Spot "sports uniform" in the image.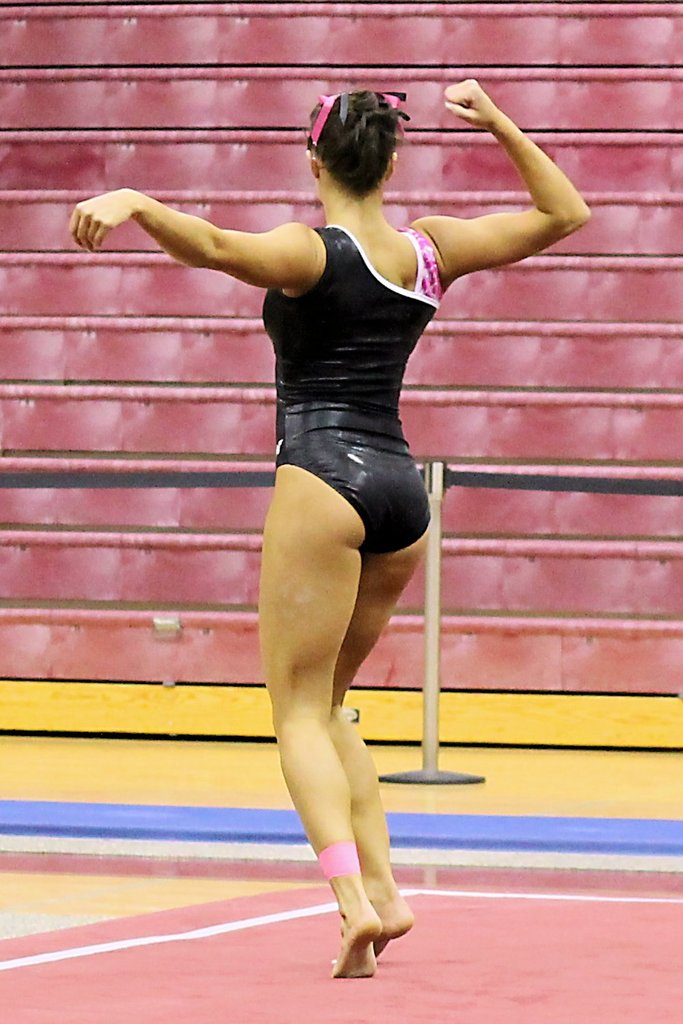
"sports uniform" found at x1=120, y1=42, x2=532, y2=935.
